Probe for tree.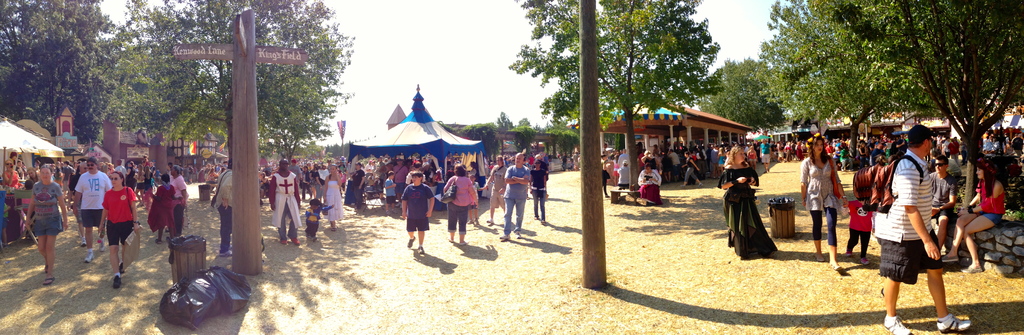
Probe result: [left=99, top=0, right=356, bottom=174].
